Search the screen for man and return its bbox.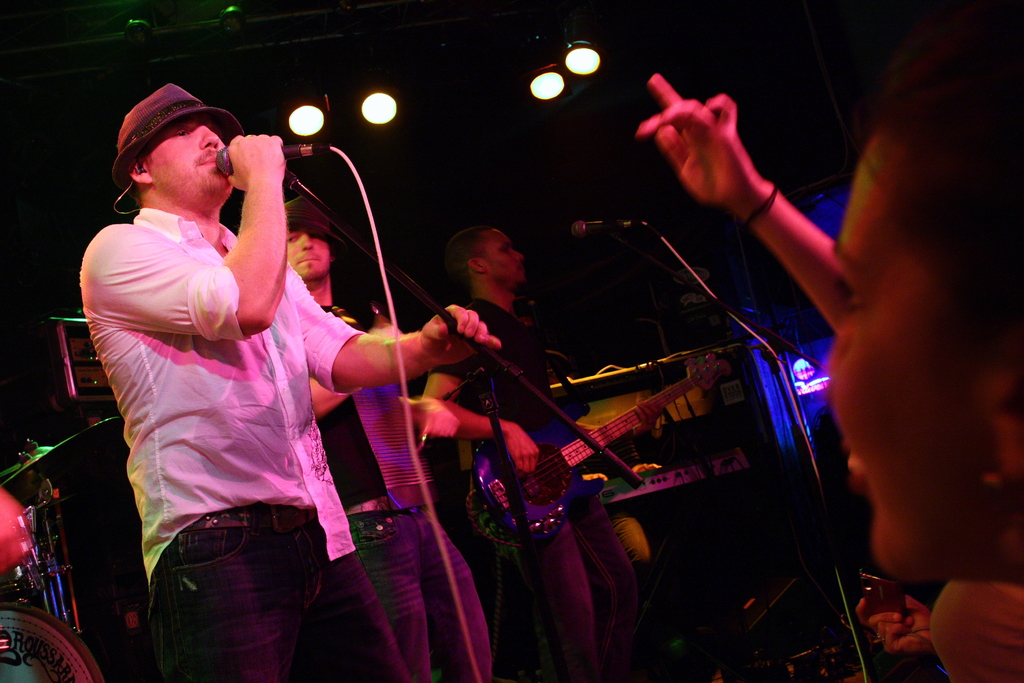
Found: locate(263, 197, 498, 682).
